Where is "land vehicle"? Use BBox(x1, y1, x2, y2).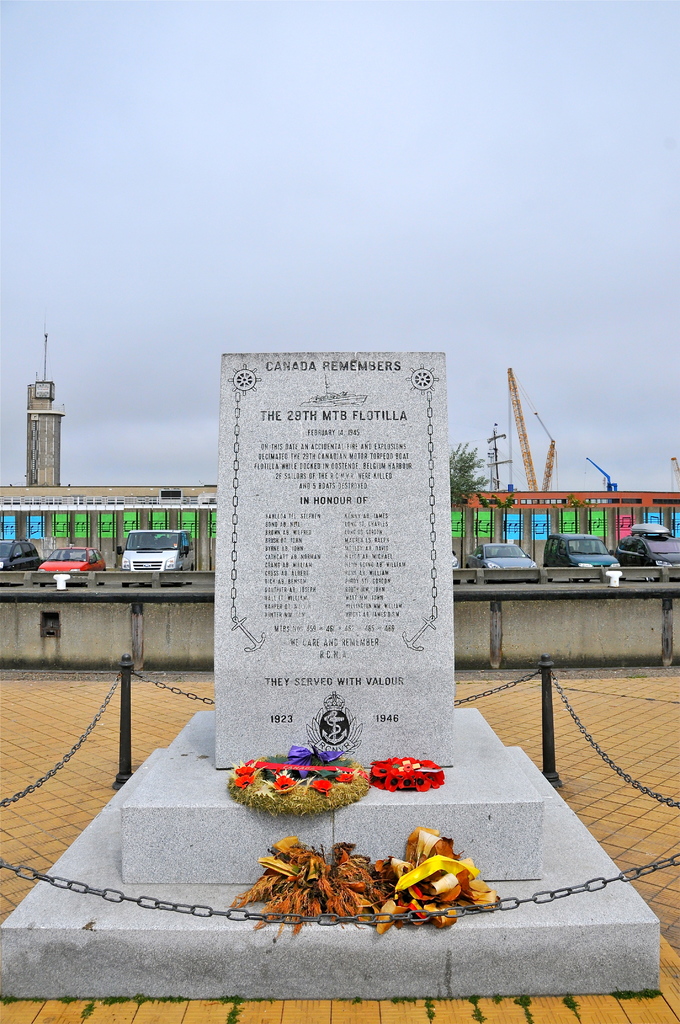
BBox(0, 541, 39, 566).
